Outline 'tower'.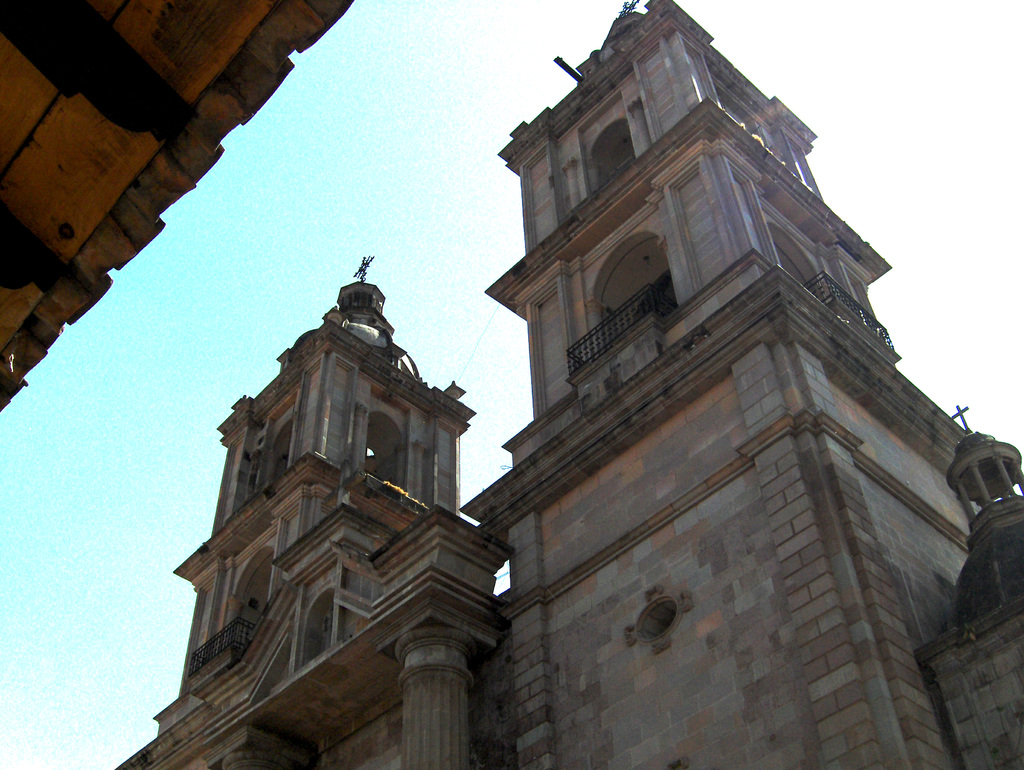
Outline: [115, 253, 506, 769].
